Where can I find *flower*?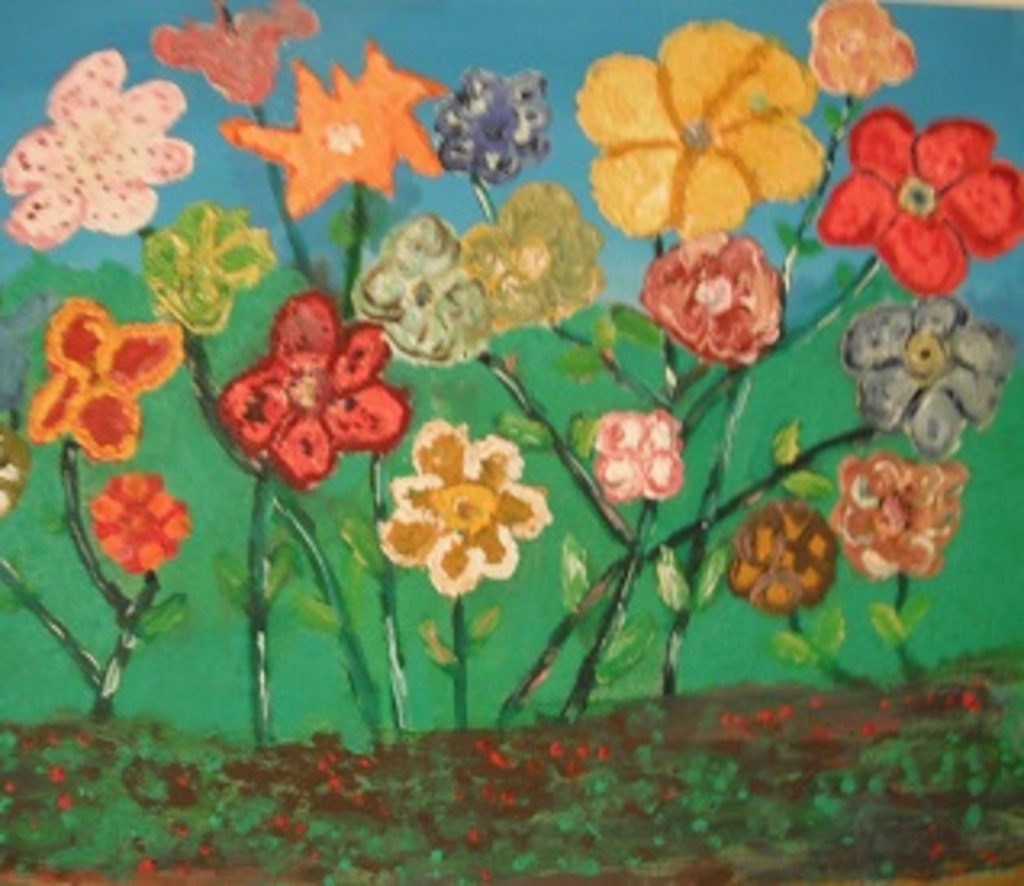
You can find it at crop(77, 470, 190, 577).
